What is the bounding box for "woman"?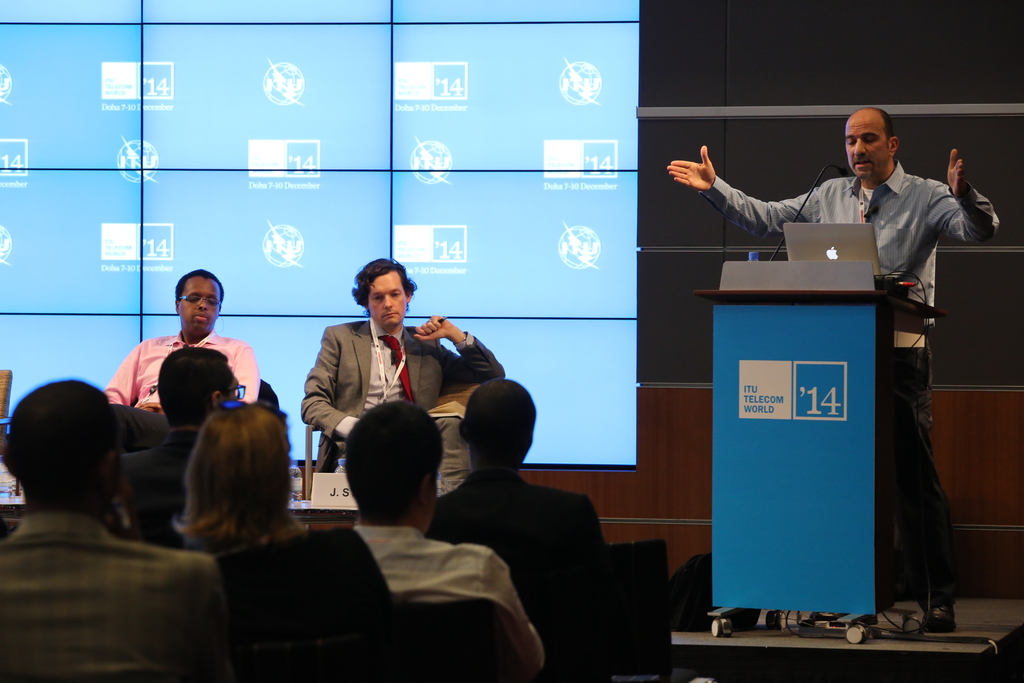
BBox(169, 401, 301, 554).
